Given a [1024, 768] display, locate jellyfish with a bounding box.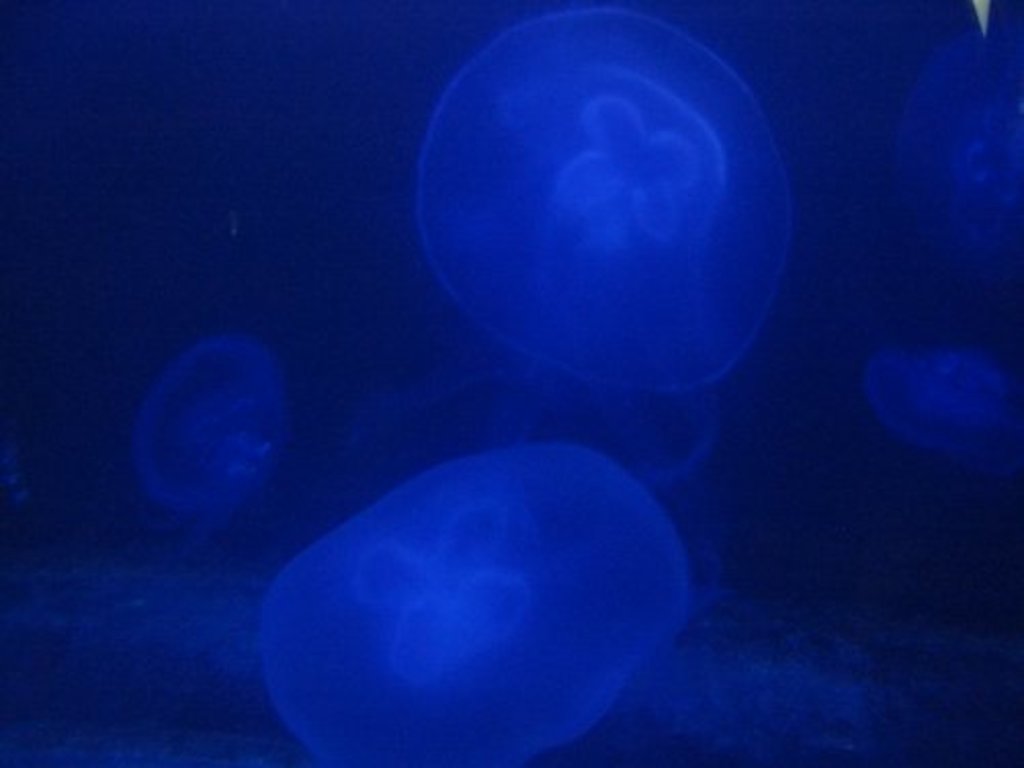
Located: <region>410, 0, 805, 399</region>.
